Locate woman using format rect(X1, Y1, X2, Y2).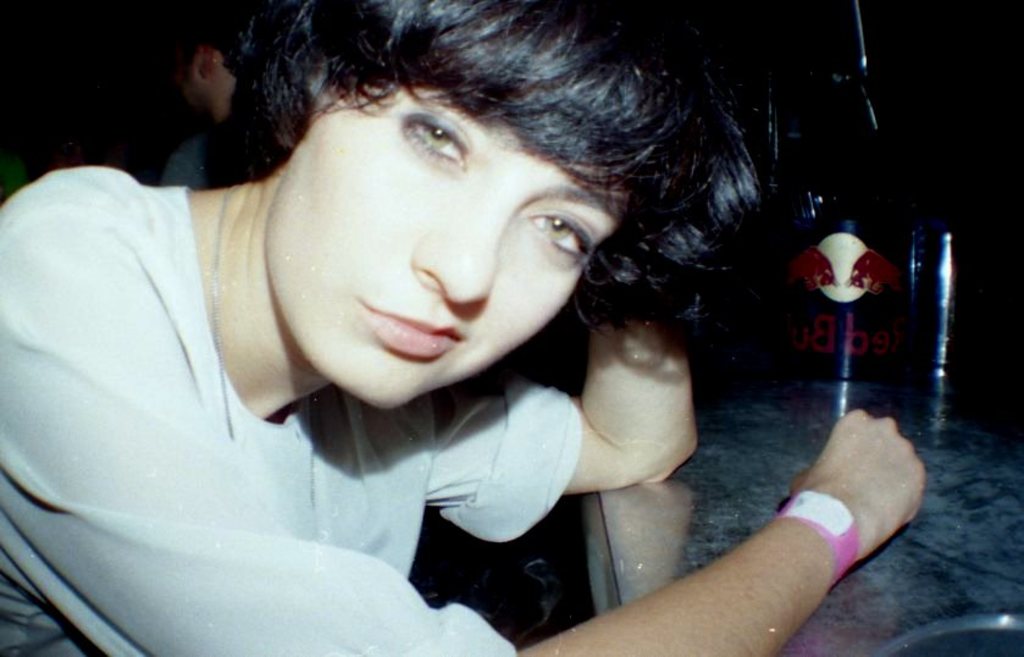
rect(0, 0, 925, 656).
